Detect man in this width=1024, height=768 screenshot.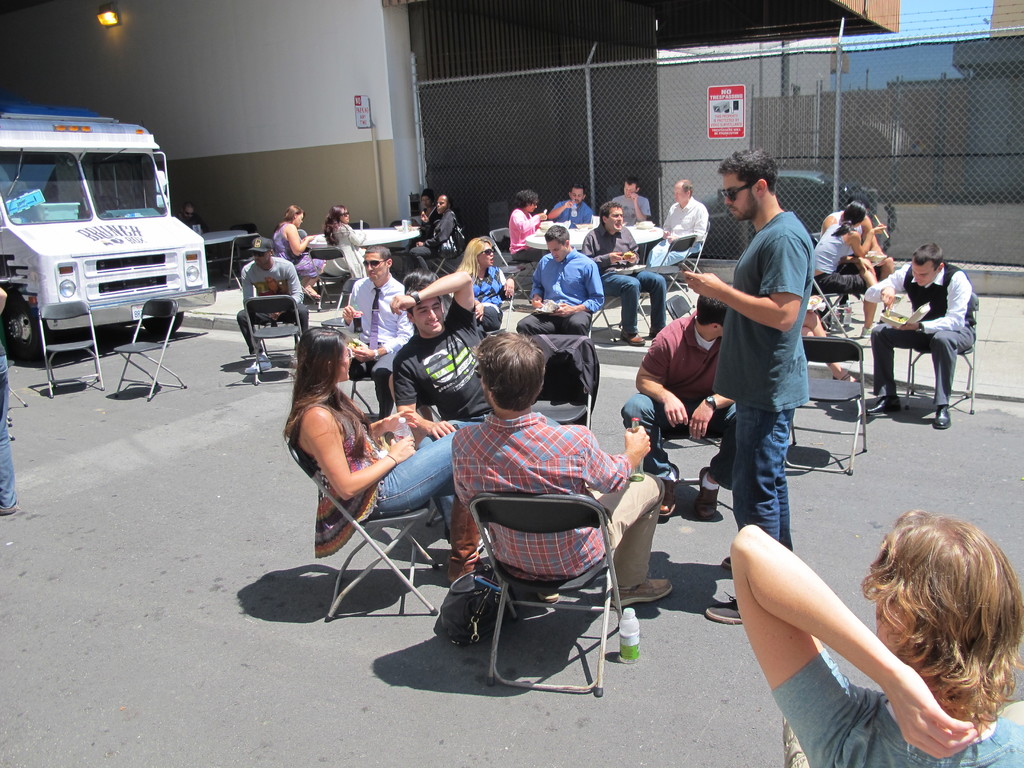
Detection: bbox=[236, 234, 310, 373].
